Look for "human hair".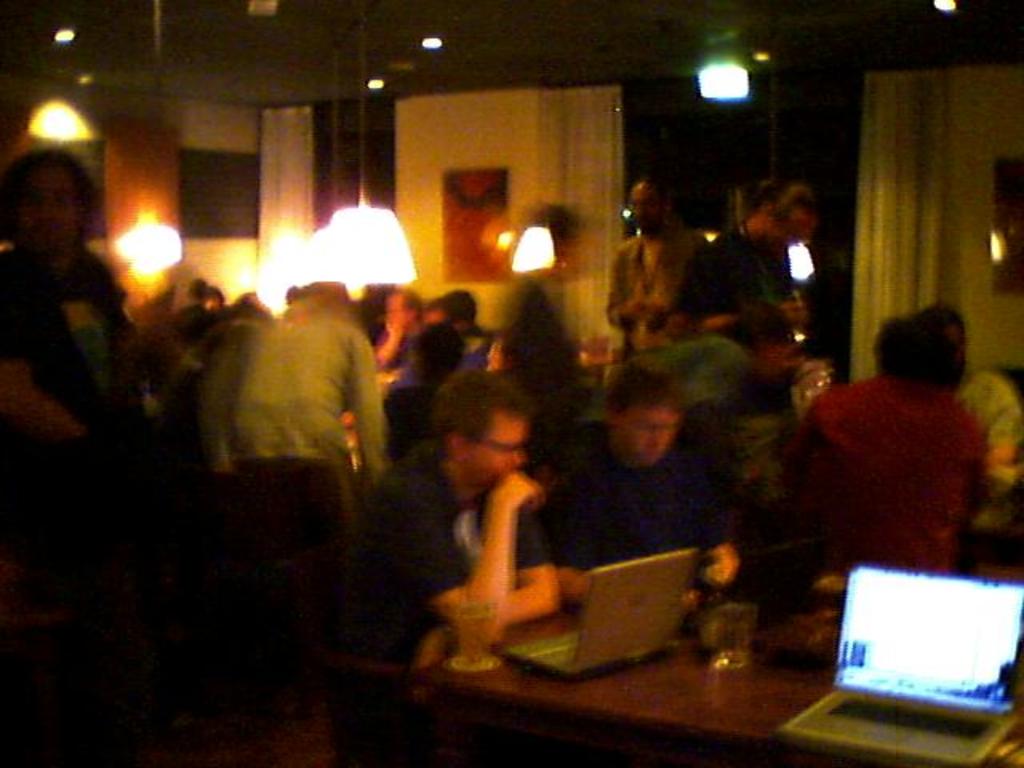
Found: bbox=(603, 357, 680, 416).
